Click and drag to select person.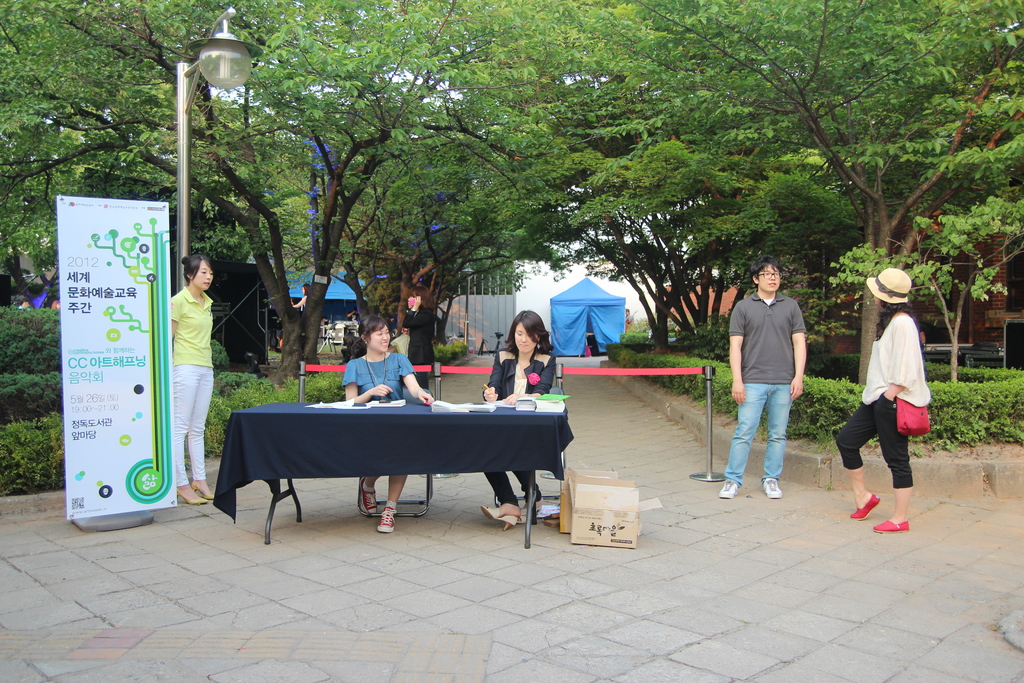
Selection: box(476, 302, 563, 530).
